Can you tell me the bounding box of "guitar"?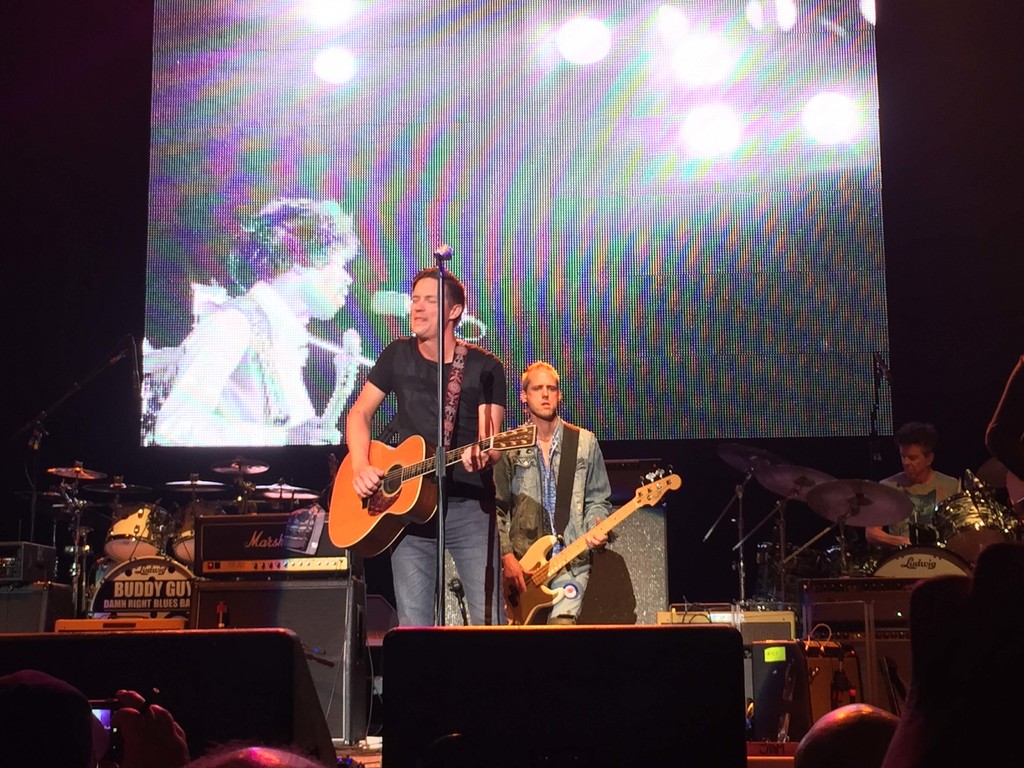
[x1=328, y1=425, x2=540, y2=559].
